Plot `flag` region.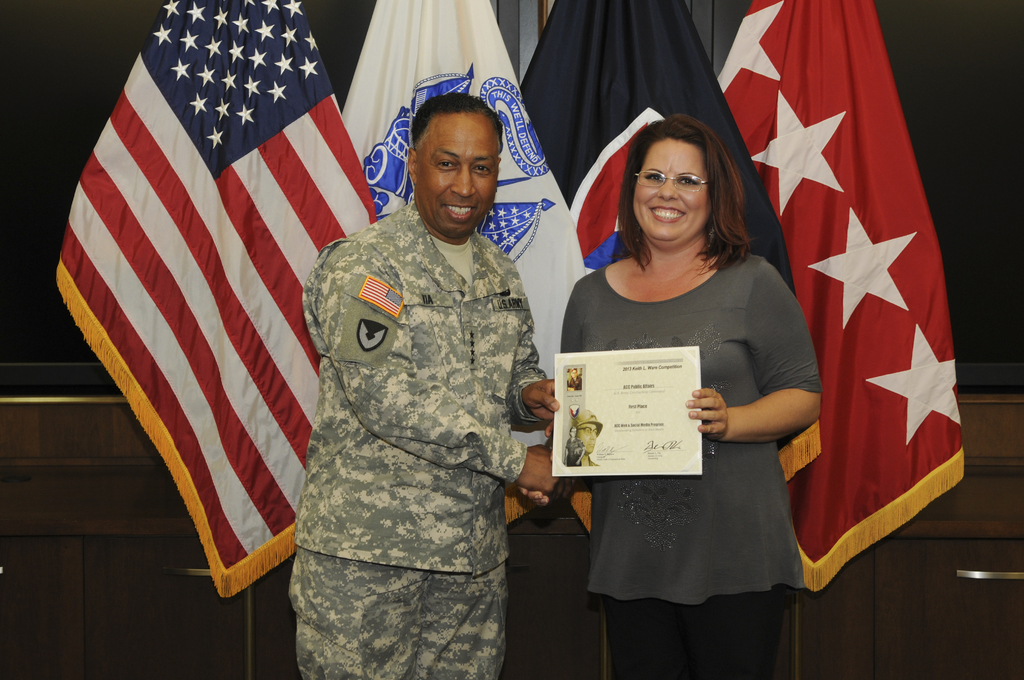
Plotted at <region>339, 0, 587, 531</region>.
